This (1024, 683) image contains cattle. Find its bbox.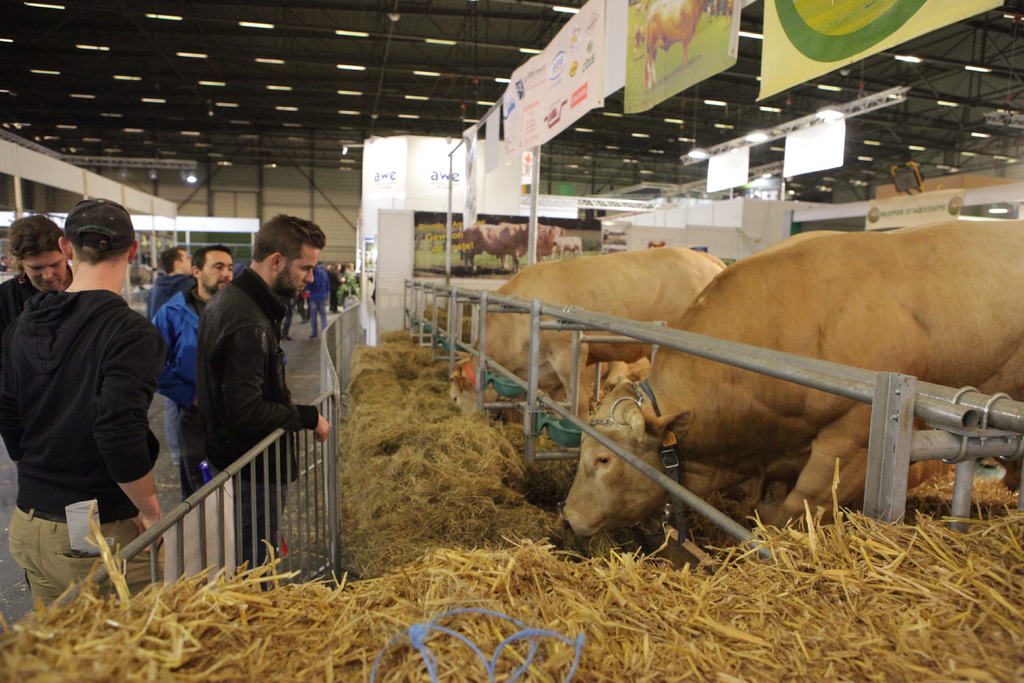
region(509, 220, 999, 580).
